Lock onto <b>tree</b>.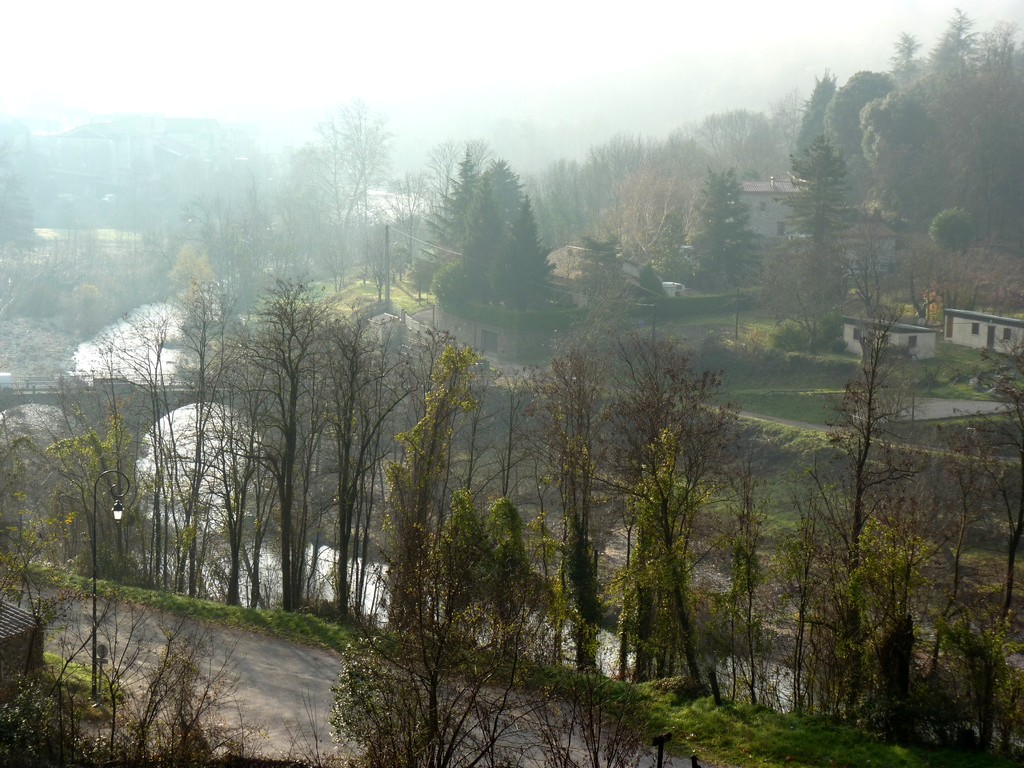
Locked: 523/350/617/657.
